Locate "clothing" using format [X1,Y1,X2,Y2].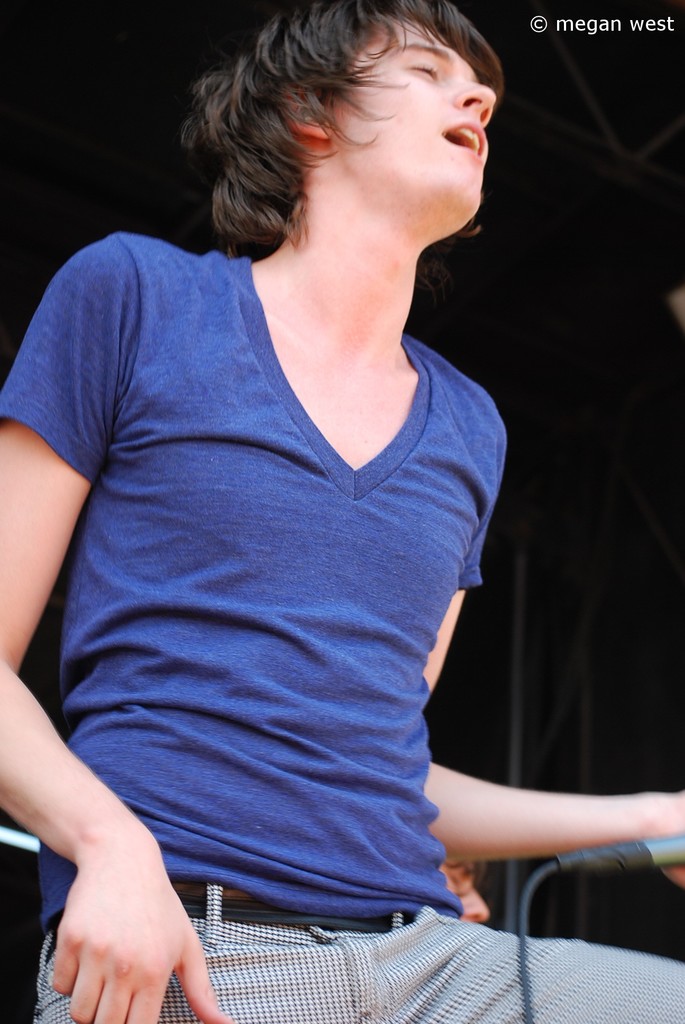
[64,299,497,950].
